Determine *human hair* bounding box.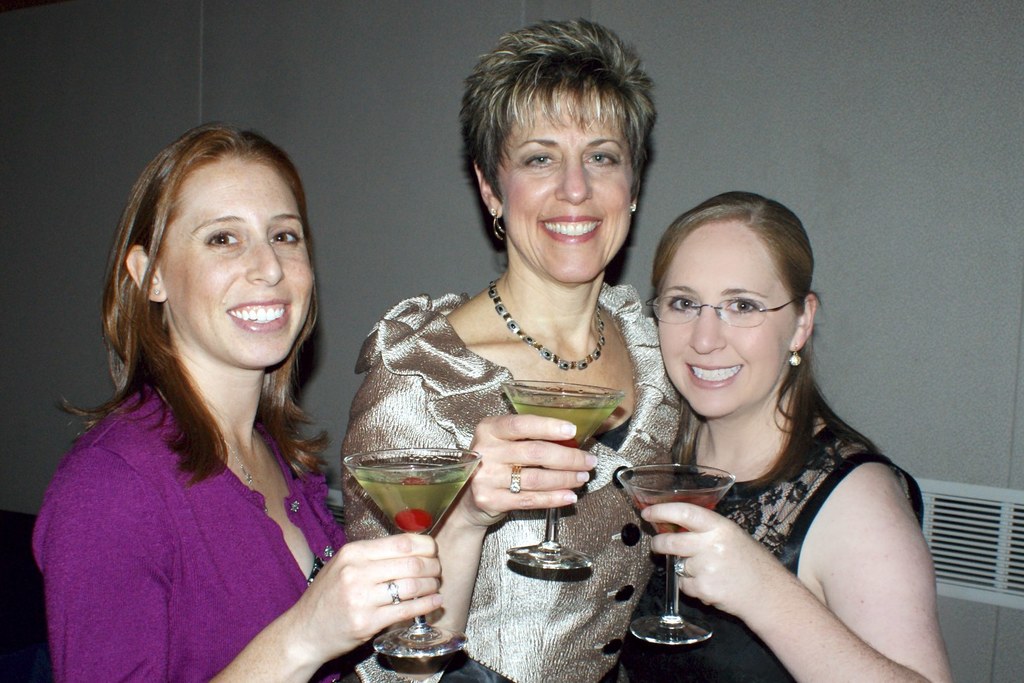
Determined: bbox=(94, 115, 321, 513).
